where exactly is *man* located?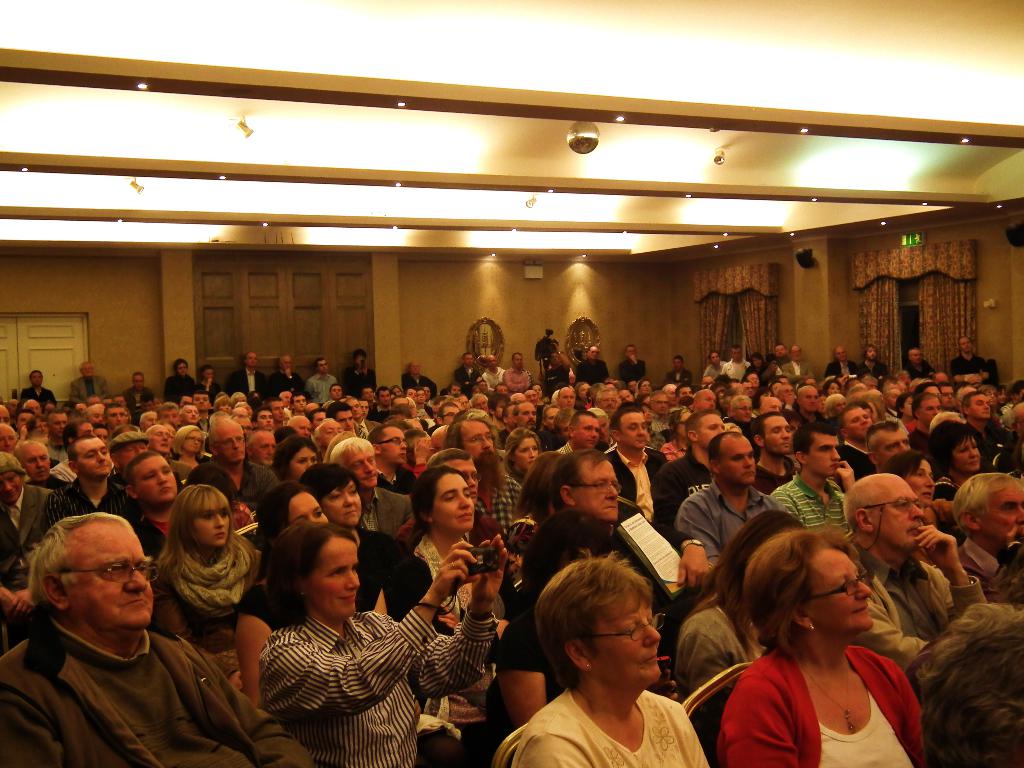
Its bounding box is Rect(778, 385, 802, 416).
